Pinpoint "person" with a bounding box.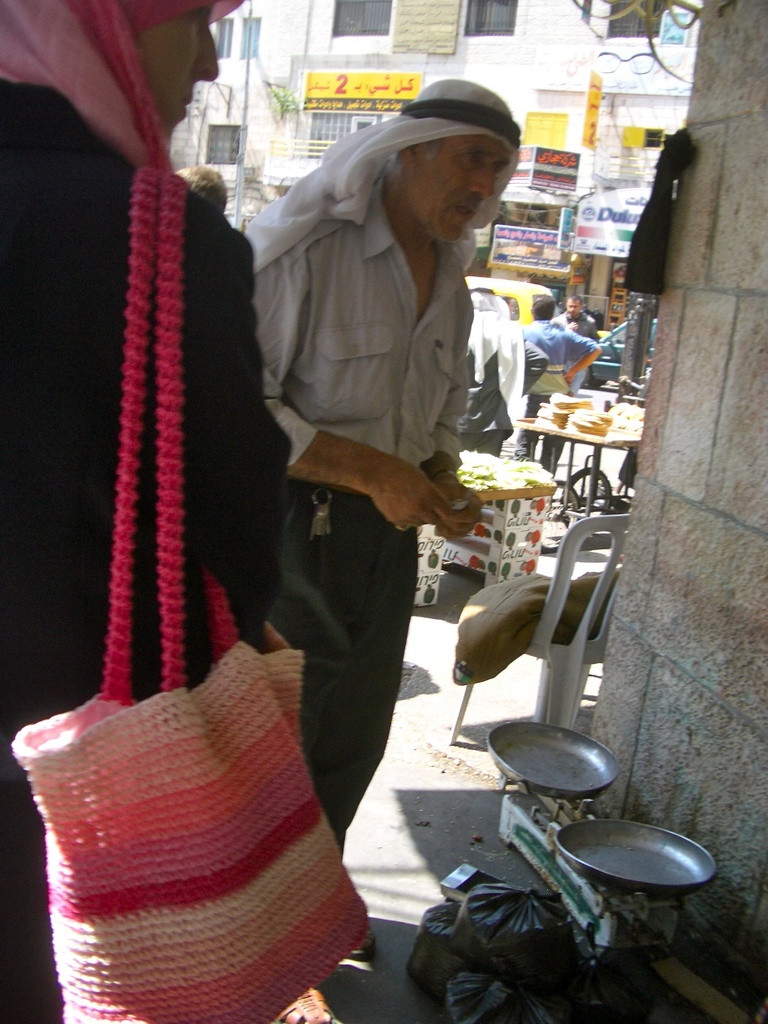
(562,278,616,415).
